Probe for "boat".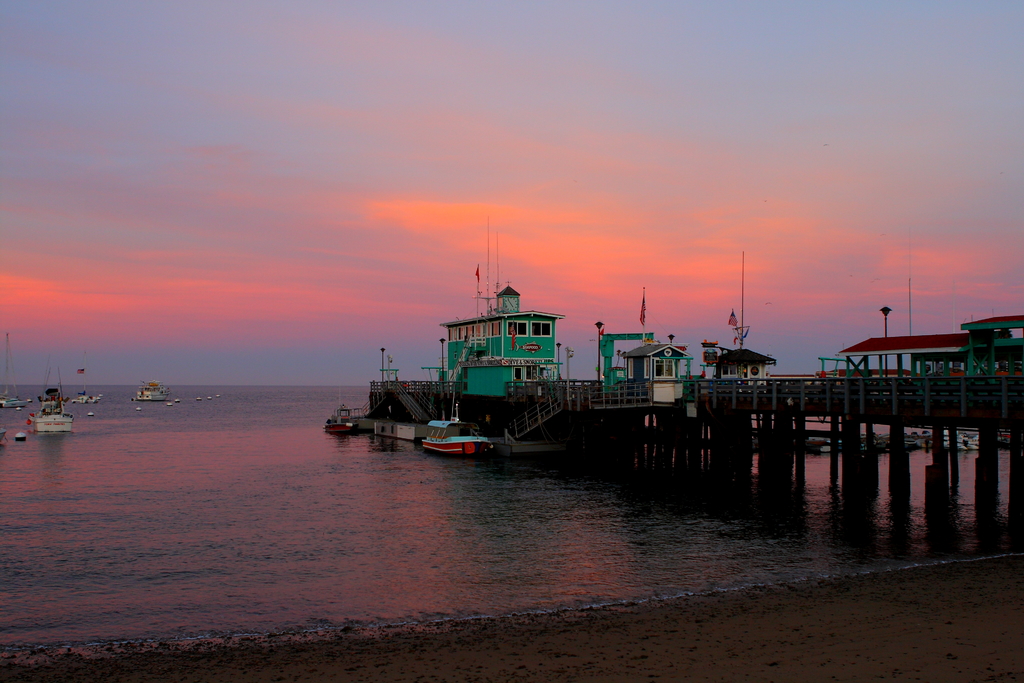
Probe result: pyautogui.locateOnScreen(324, 403, 355, 436).
